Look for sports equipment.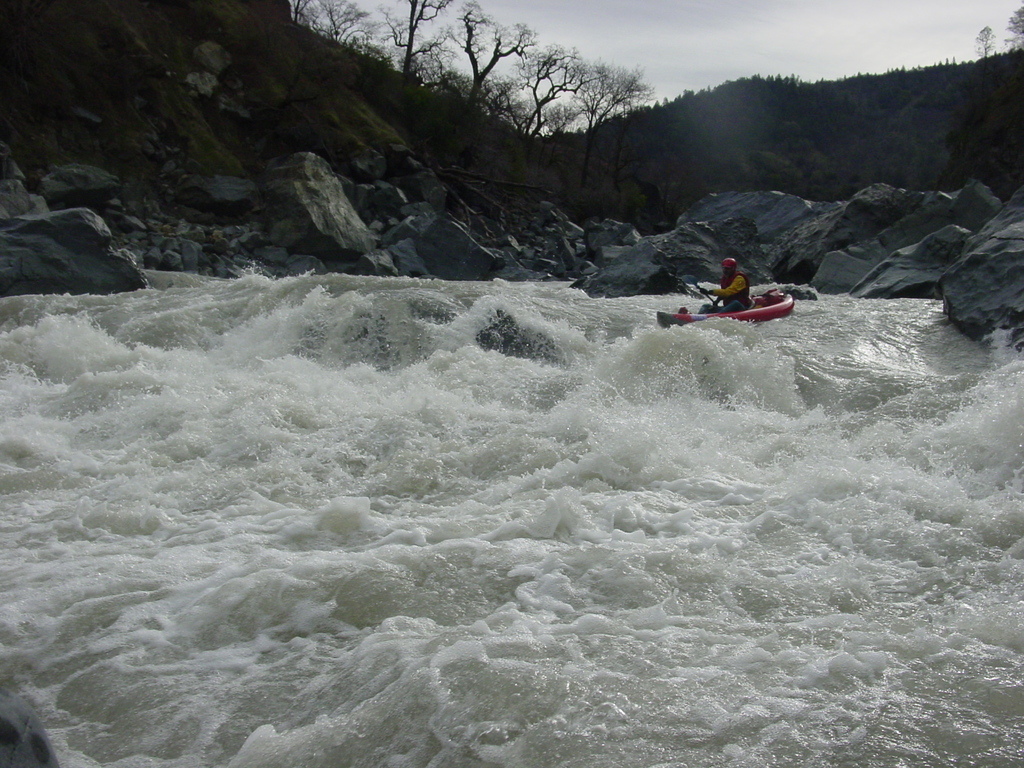
Found: x1=723, y1=259, x2=737, y2=269.
